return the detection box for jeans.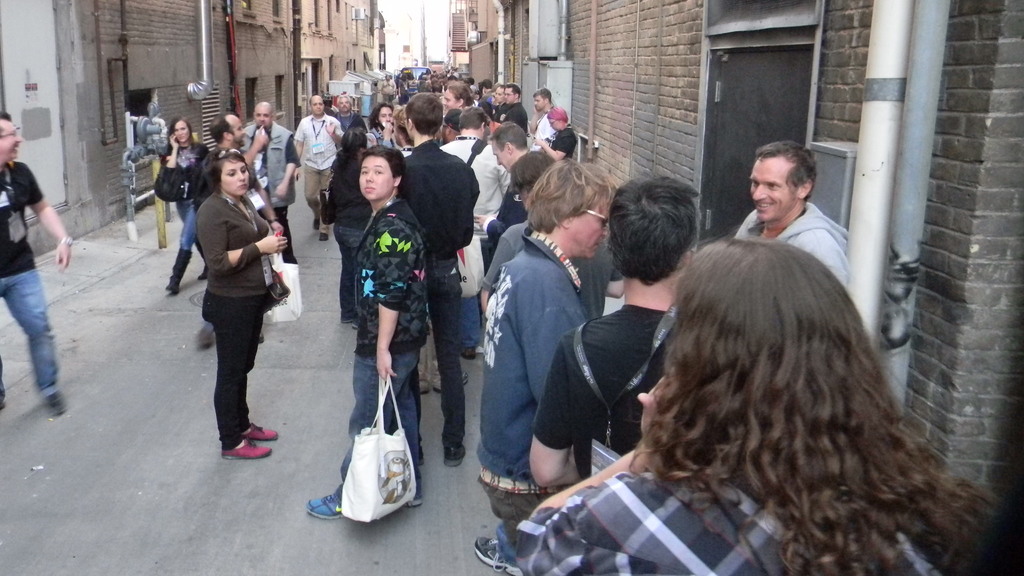
Rect(176, 204, 195, 252).
